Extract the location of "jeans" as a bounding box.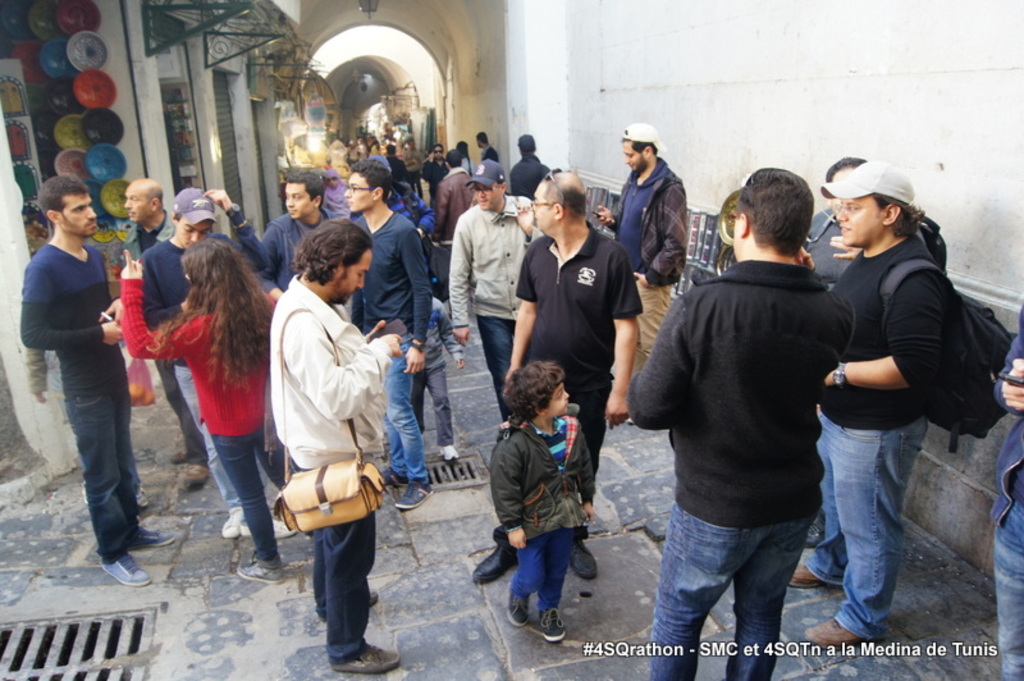
region(508, 529, 568, 614).
